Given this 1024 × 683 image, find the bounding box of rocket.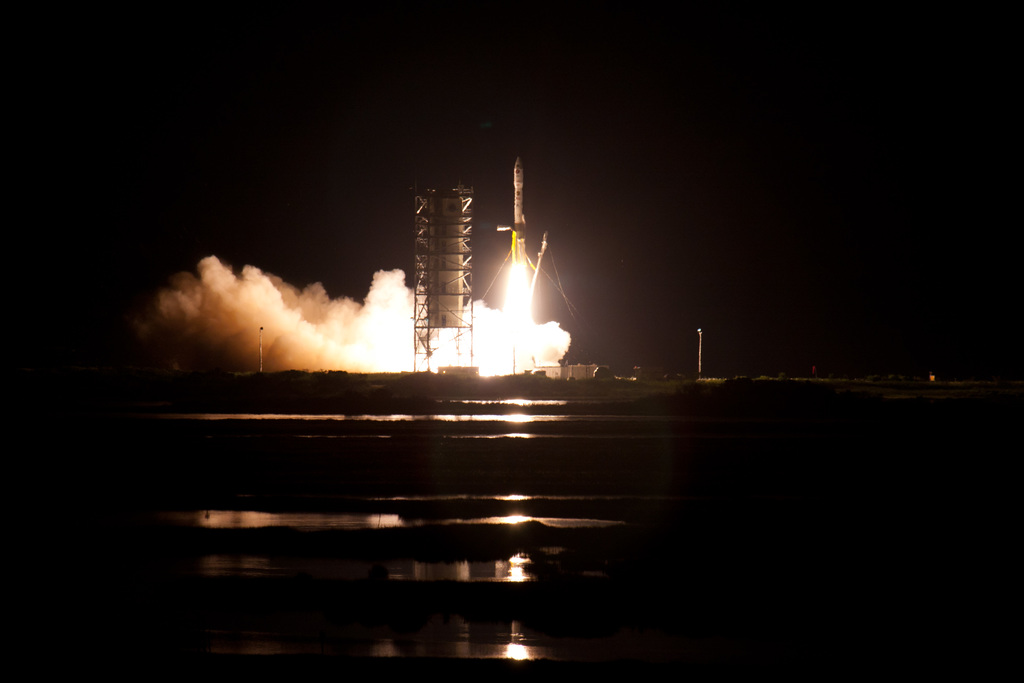
x1=504, y1=155, x2=524, y2=277.
